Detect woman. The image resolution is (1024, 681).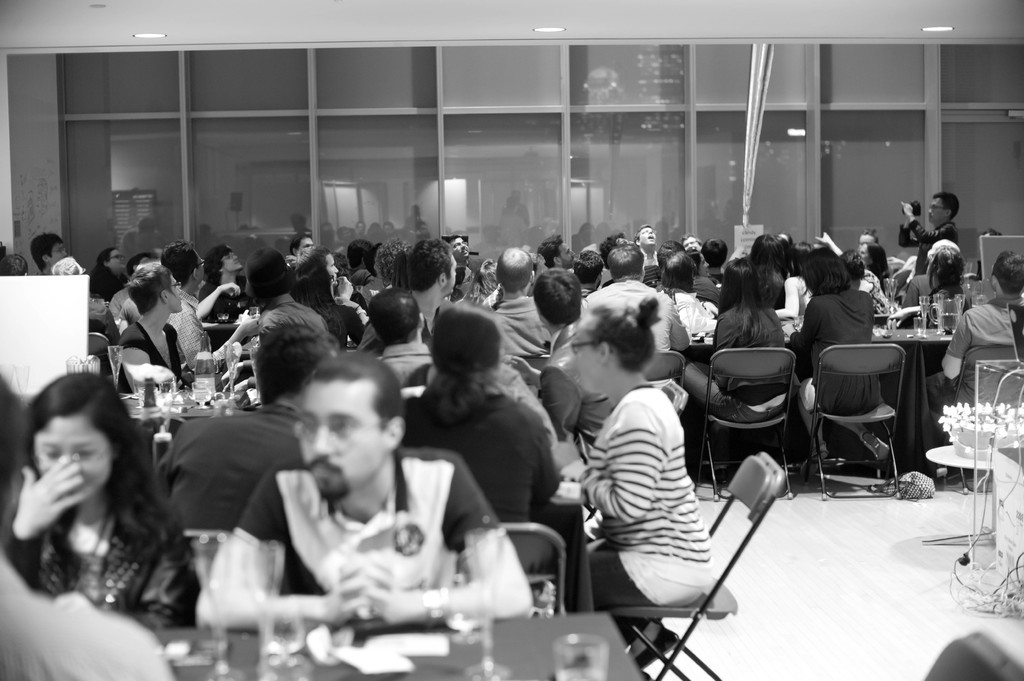
detection(557, 294, 720, 672).
